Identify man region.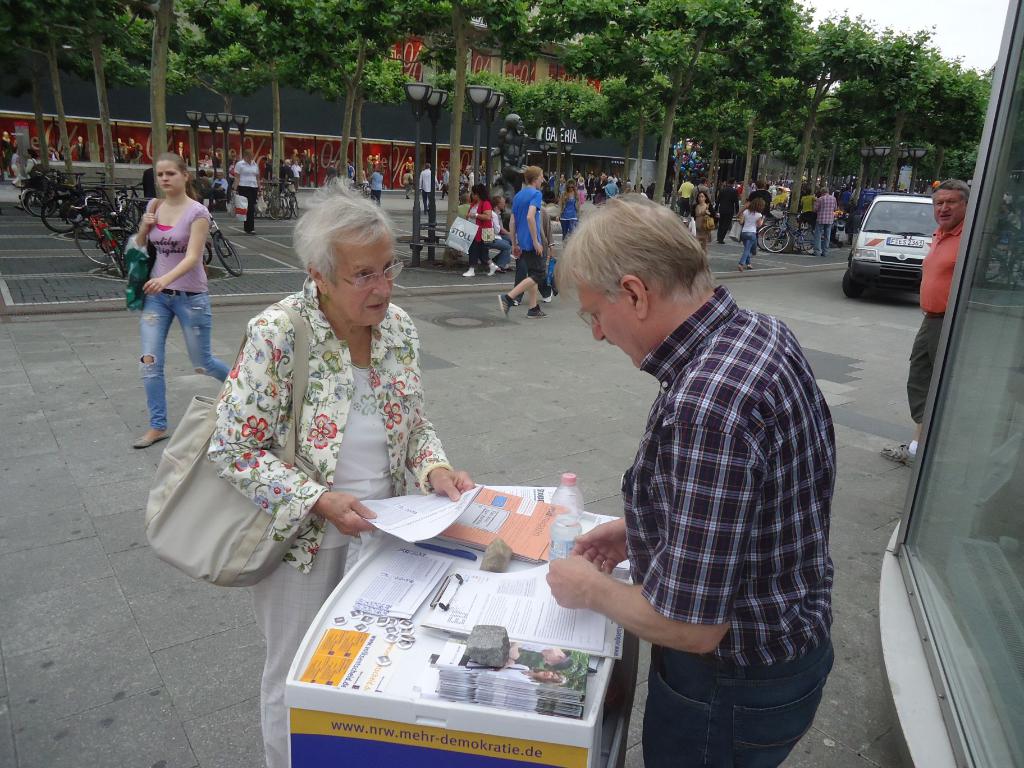
Region: box=[717, 177, 739, 248].
